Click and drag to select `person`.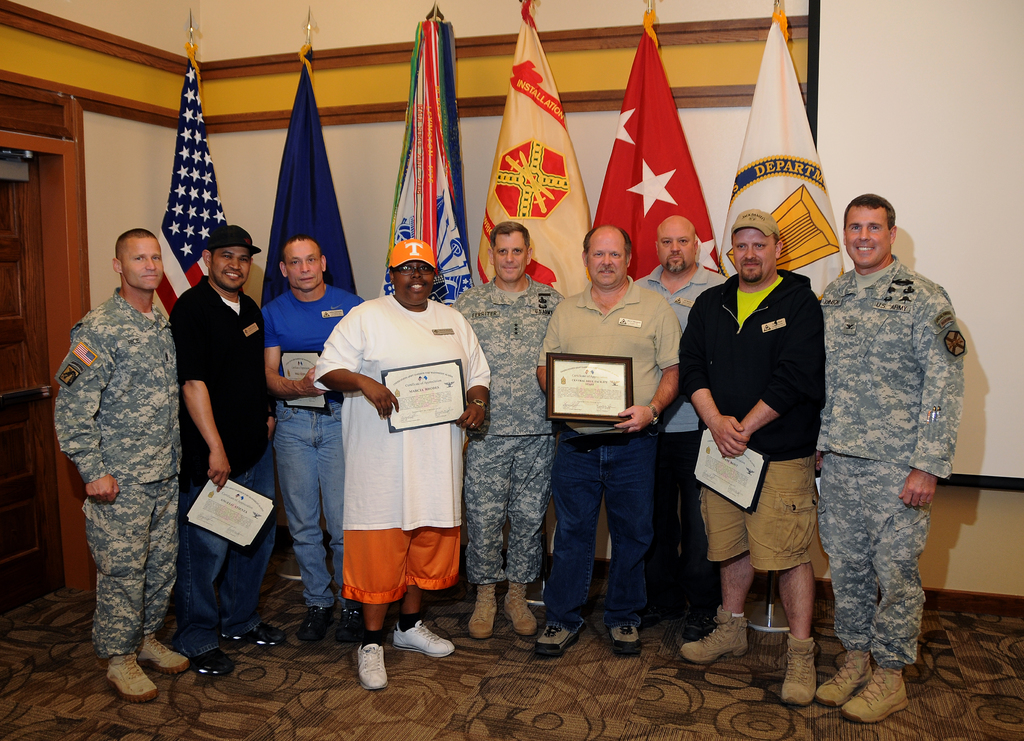
Selection: (52,227,183,701).
